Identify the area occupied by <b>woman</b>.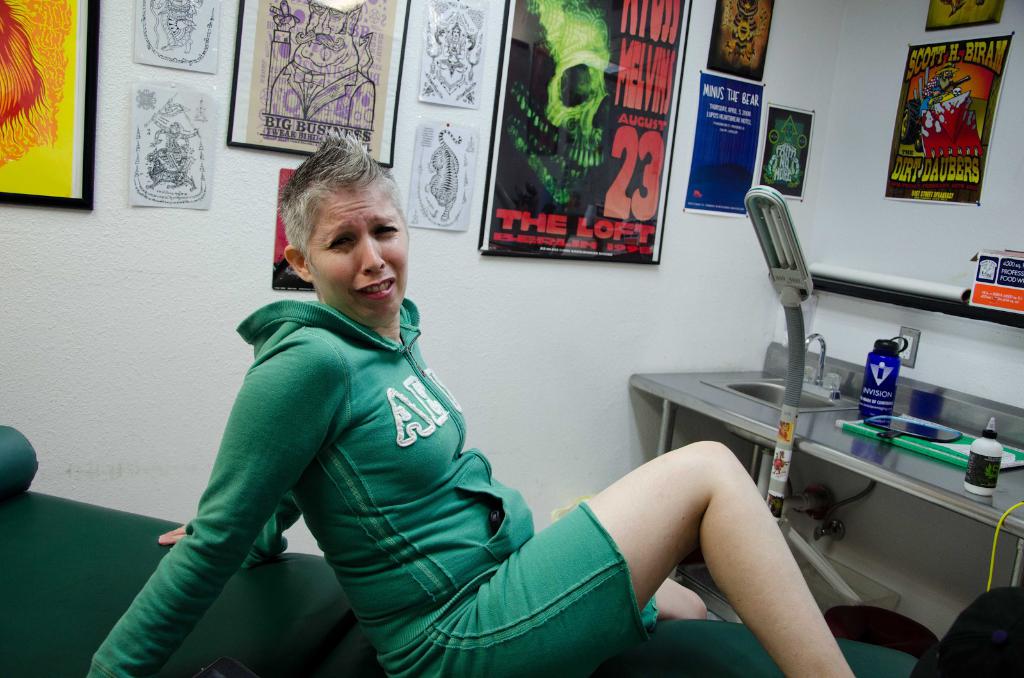
Area: detection(66, 124, 863, 677).
